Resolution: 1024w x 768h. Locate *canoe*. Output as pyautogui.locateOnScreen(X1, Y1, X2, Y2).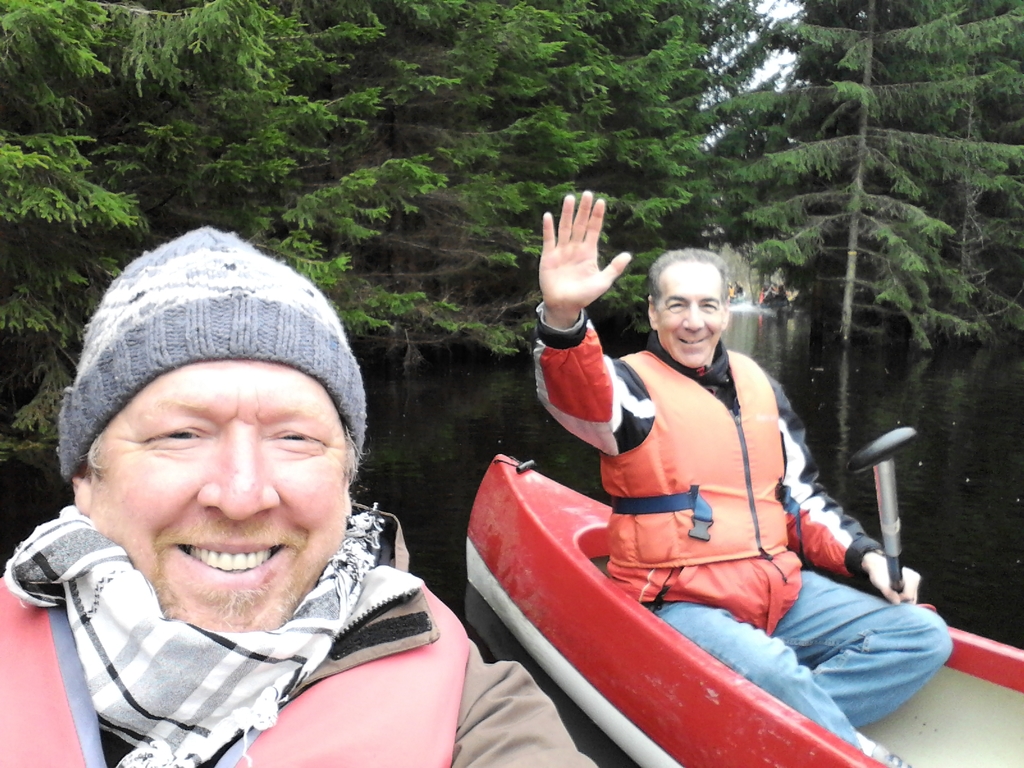
pyautogui.locateOnScreen(756, 287, 803, 308).
